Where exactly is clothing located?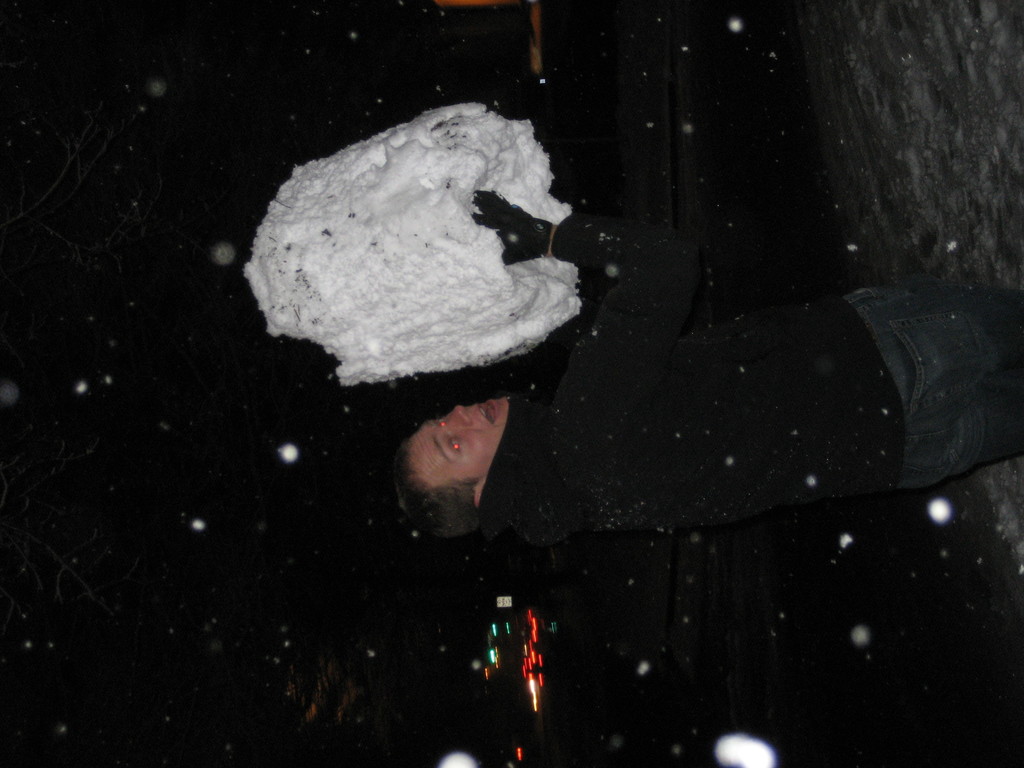
Its bounding box is (x1=476, y1=213, x2=890, y2=534).
